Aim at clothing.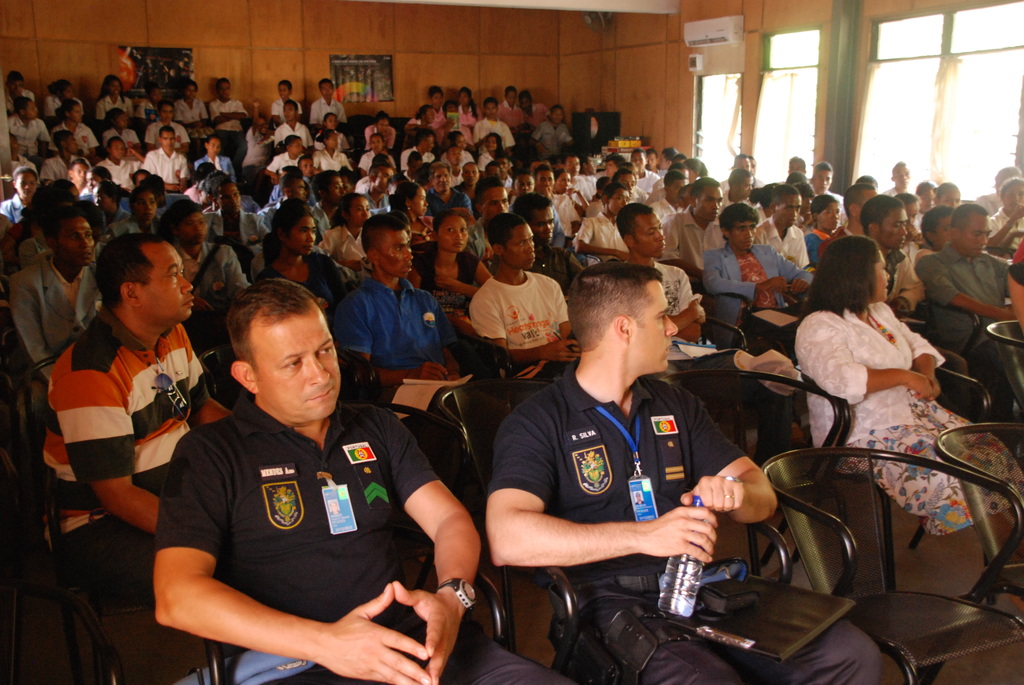
Aimed at BBox(724, 192, 760, 212).
